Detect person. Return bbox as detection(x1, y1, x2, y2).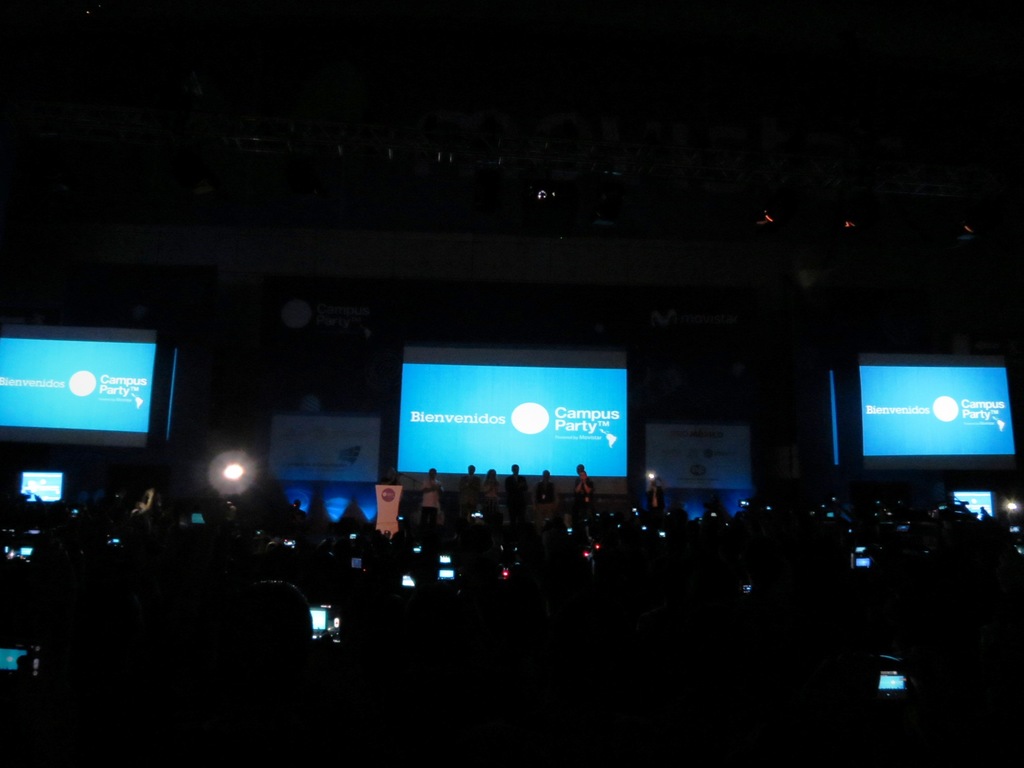
detection(502, 463, 527, 524).
